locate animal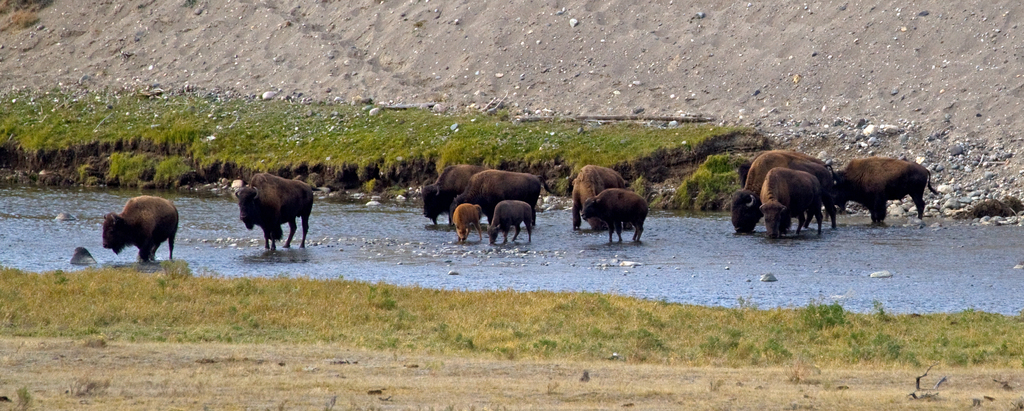
235,172,317,256
